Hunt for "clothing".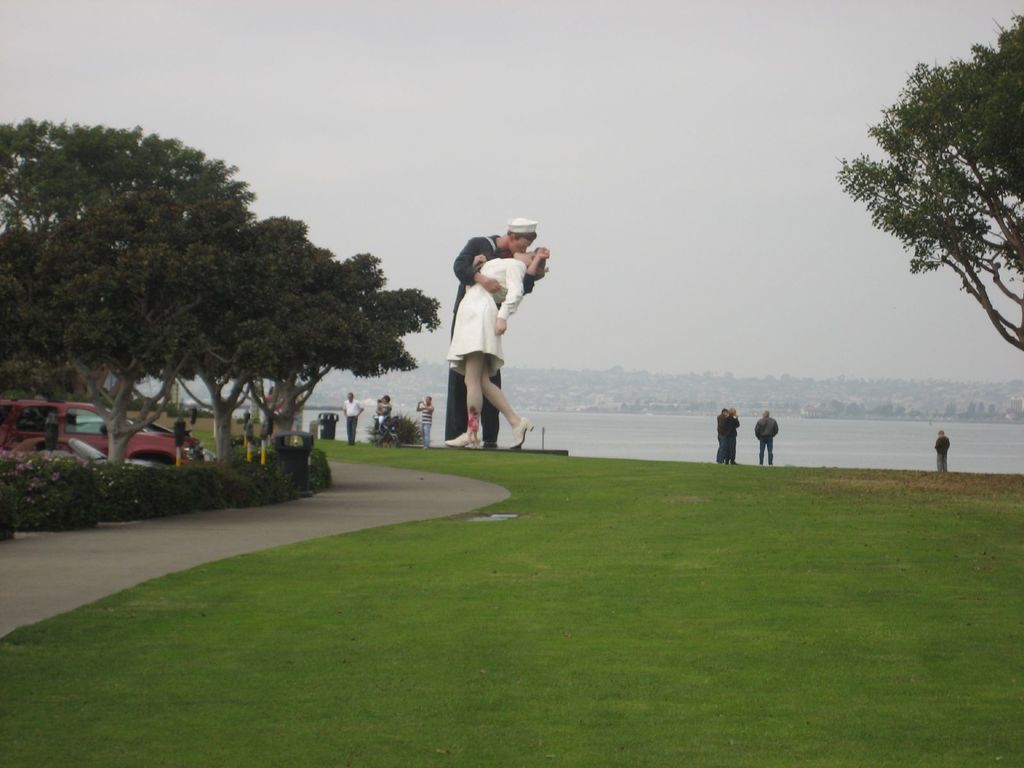
Hunted down at bbox=(340, 397, 365, 442).
